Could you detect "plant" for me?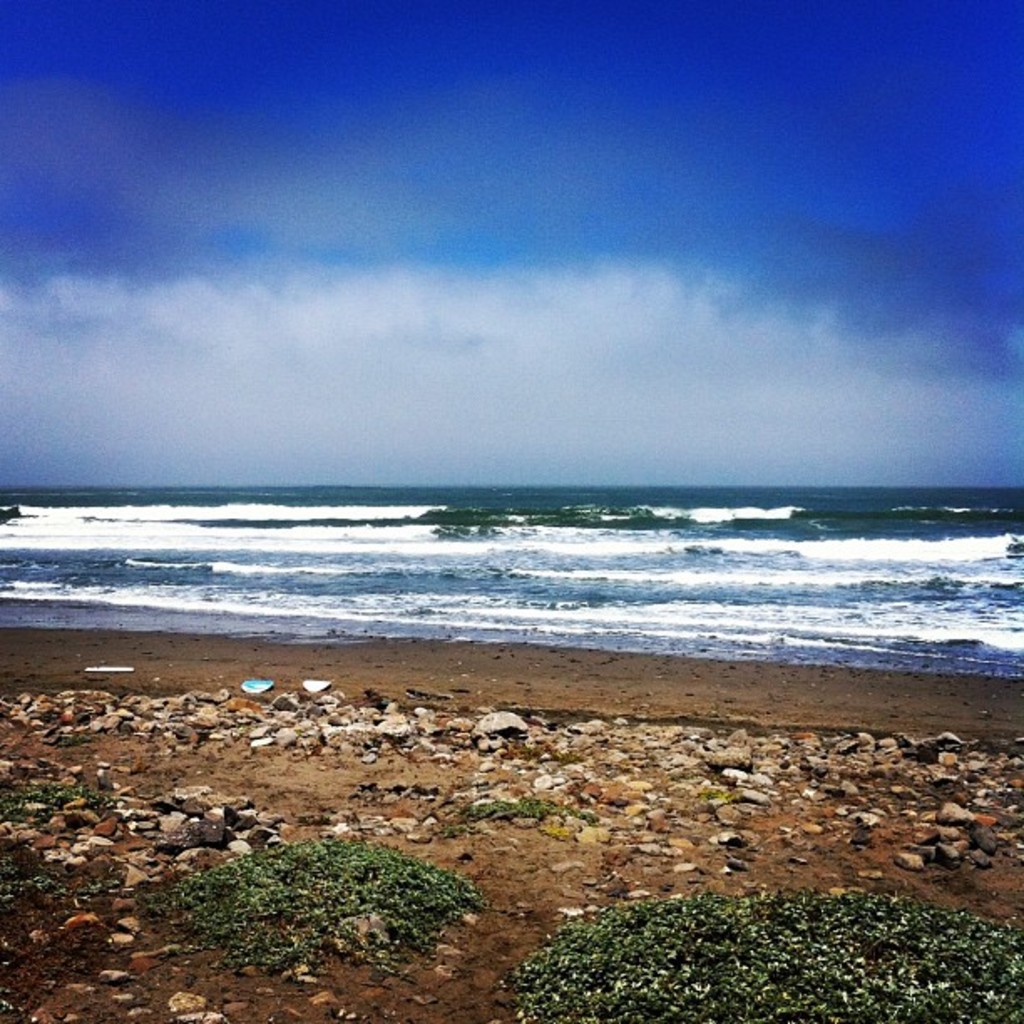
Detection result: rect(151, 838, 484, 977).
